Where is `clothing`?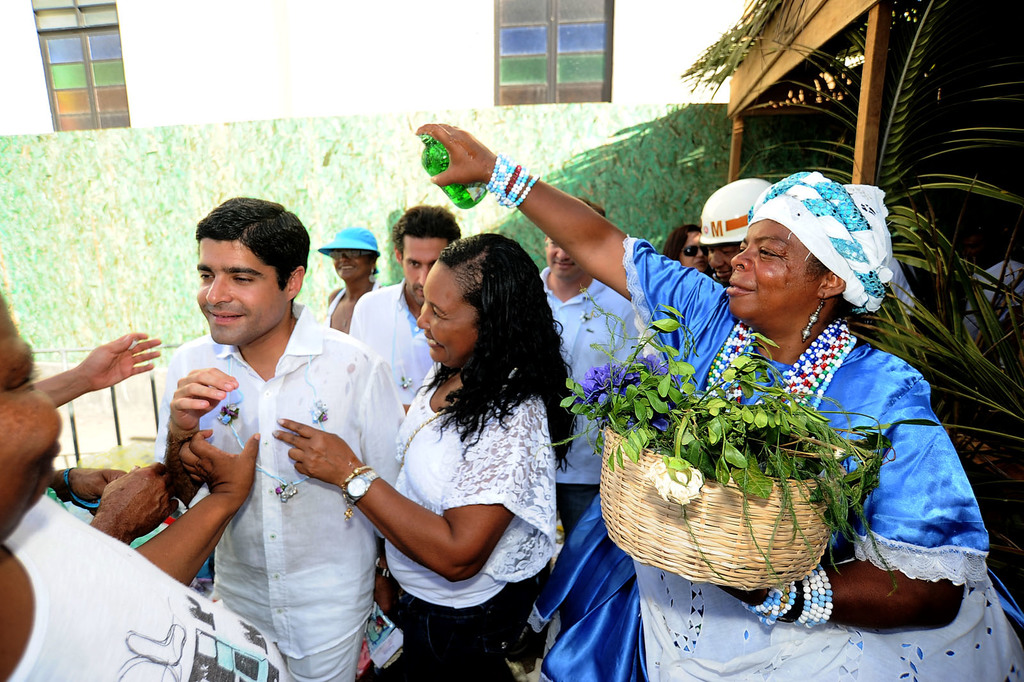
329/283/356/333.
